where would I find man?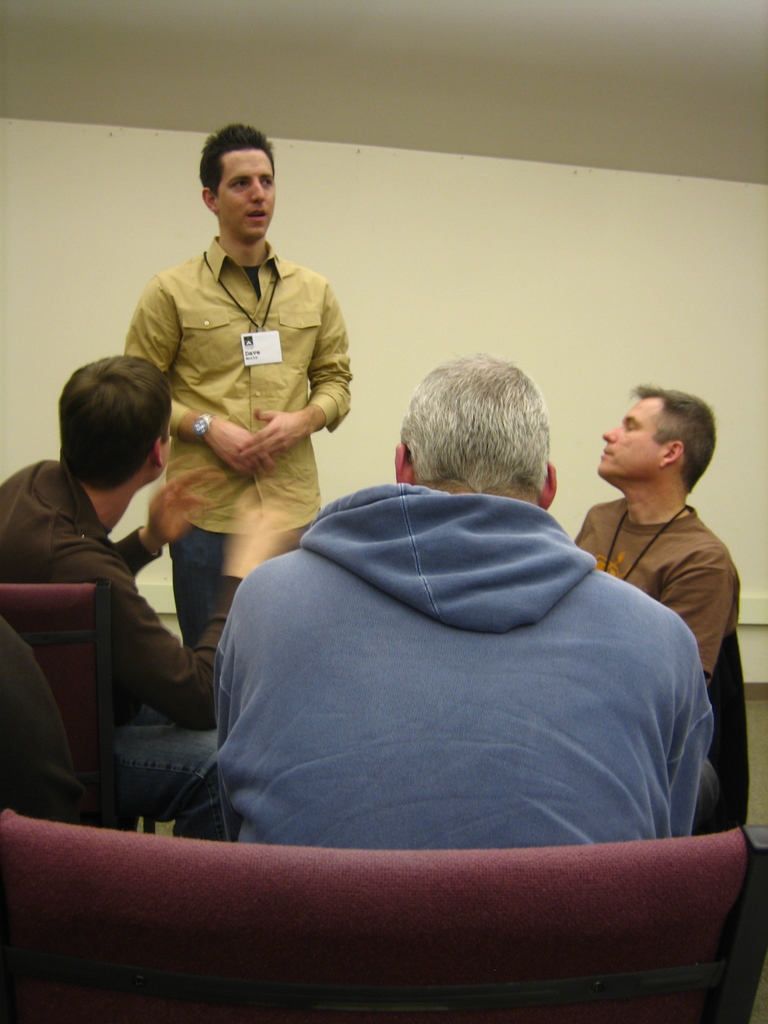
At [212,350,717,847].
